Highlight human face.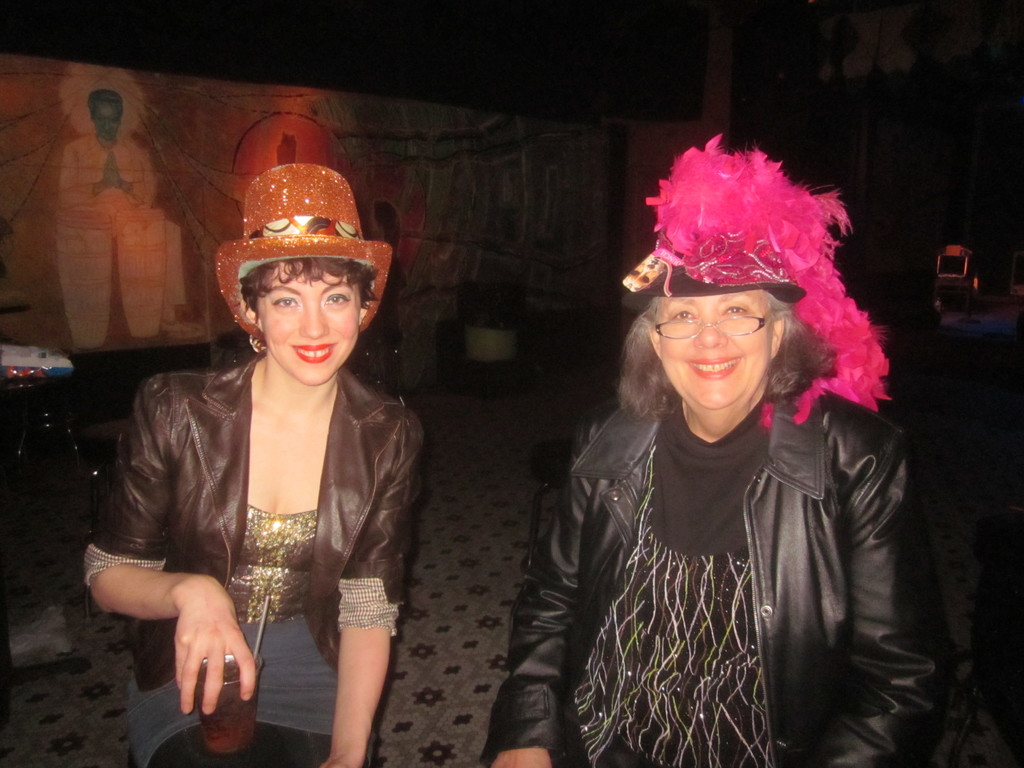
Highlighted region: x1=257, y1=262, x2=365, y2=384.
